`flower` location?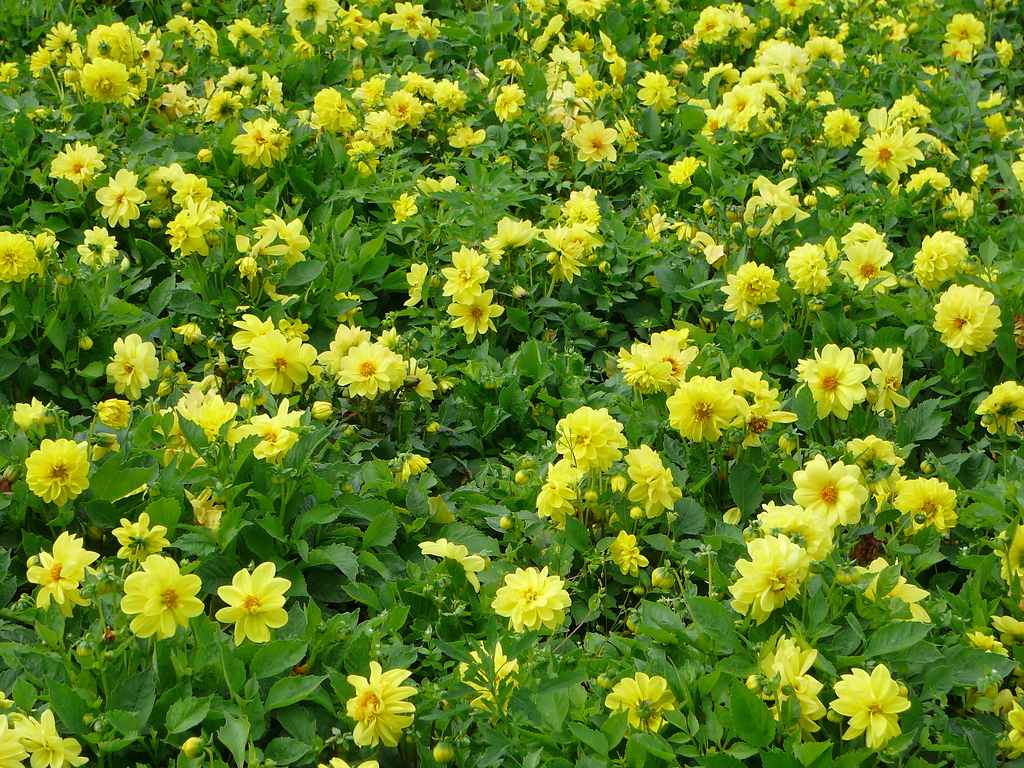
{"x1": 541, "y1": 221, "x2": 591, "y2": 275}
